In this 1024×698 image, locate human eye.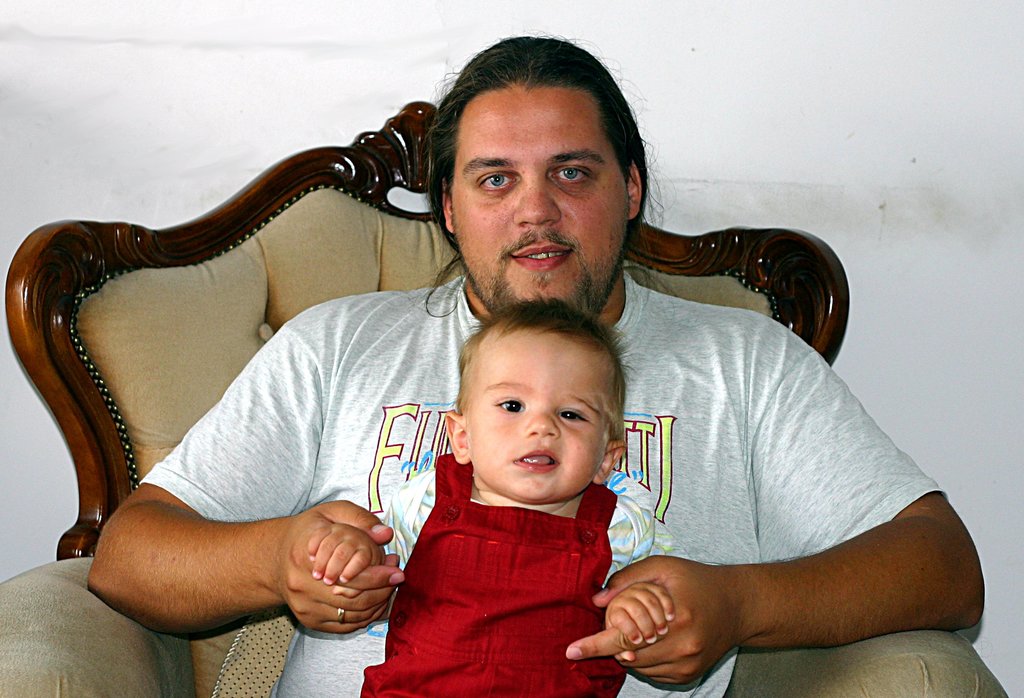
Bounding box: (468, 168, 522, 196).
